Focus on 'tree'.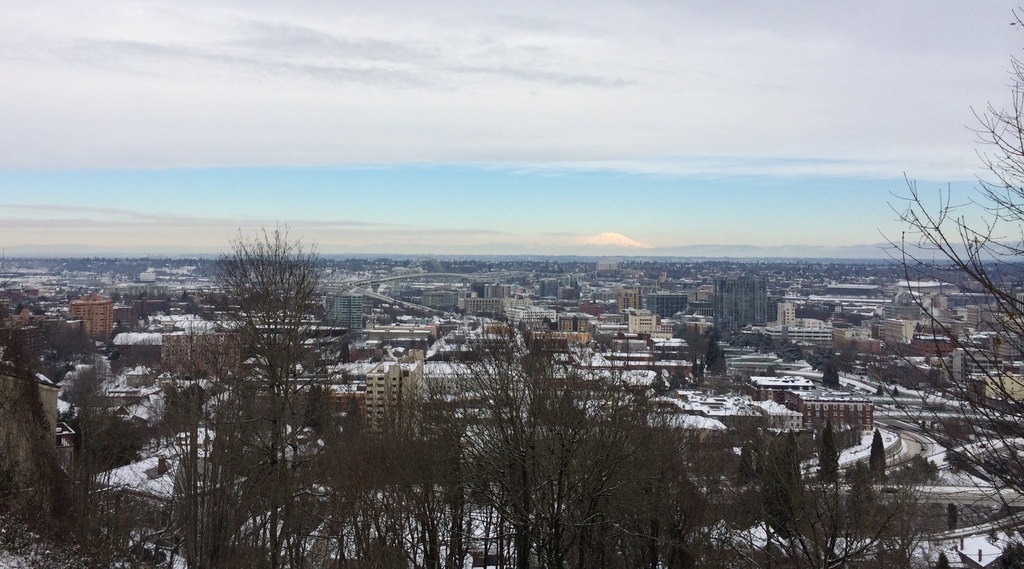
Focused at (536, 361, 659, 568).
